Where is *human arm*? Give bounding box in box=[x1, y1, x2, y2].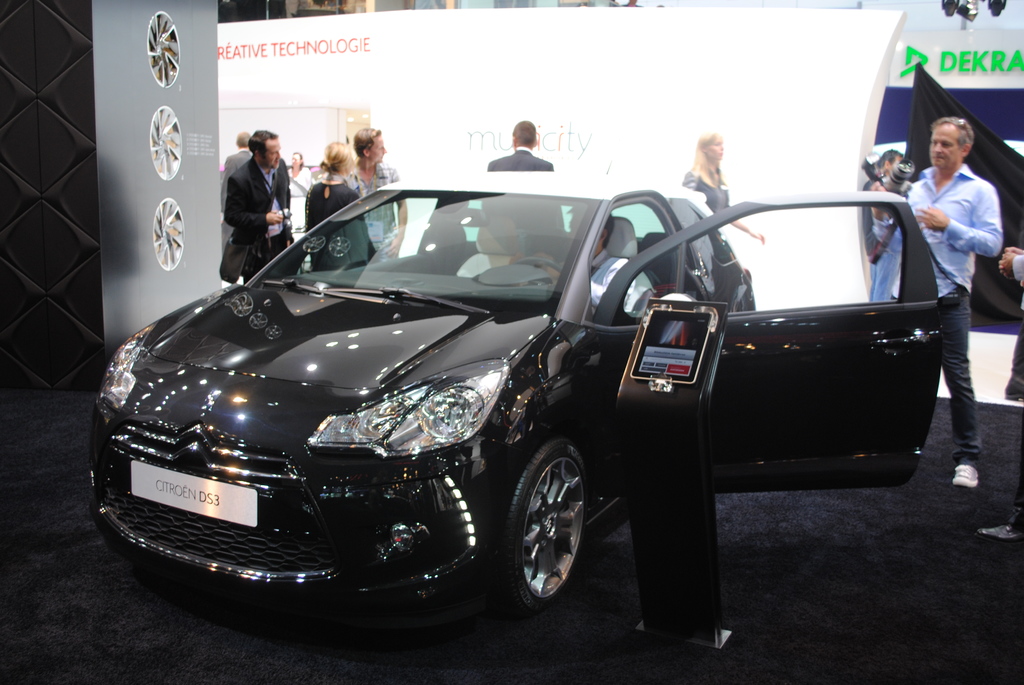
box=[347, 185, 374, 269].
